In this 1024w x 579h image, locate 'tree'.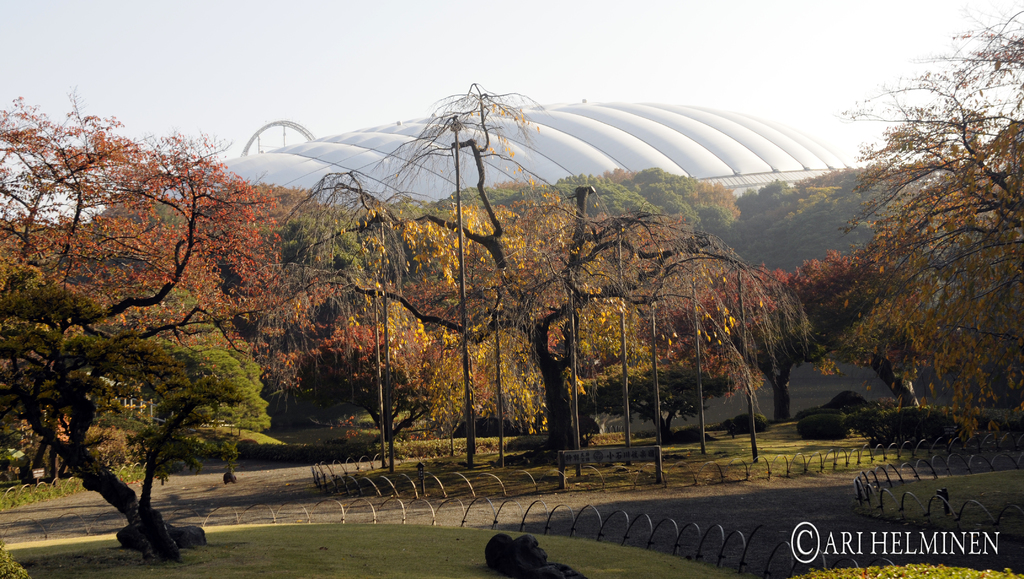
Bounding box: bbox(19, 89, 278, 546).
